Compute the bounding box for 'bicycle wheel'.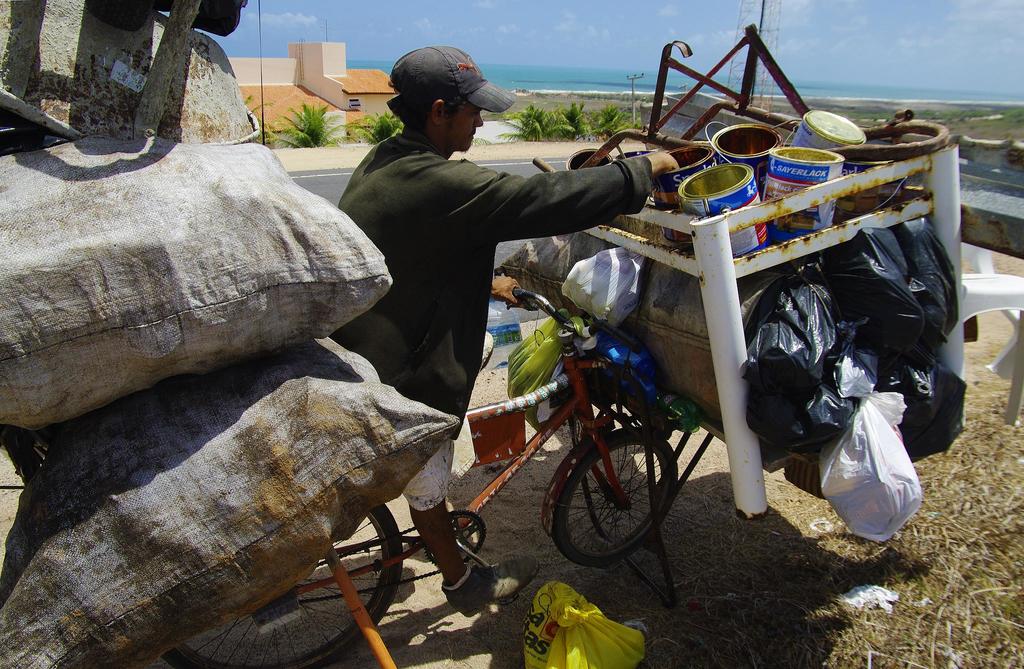
{"x1": 554, "y1": 434, "x2": 683, "y2": 579}.
